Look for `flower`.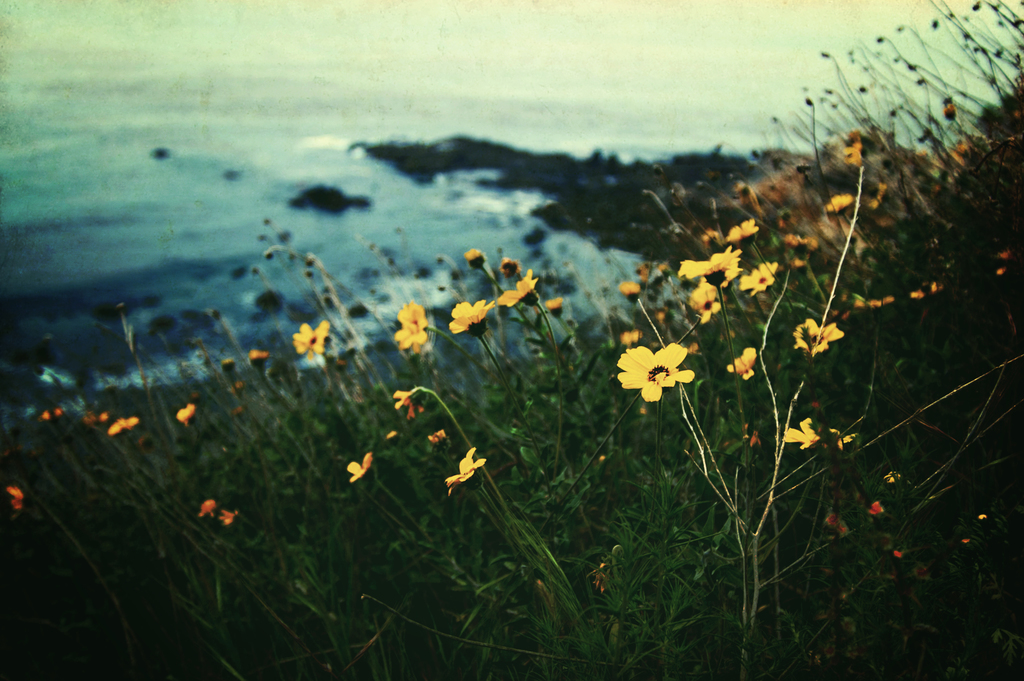
Found: (171, 403, 195, 424).
